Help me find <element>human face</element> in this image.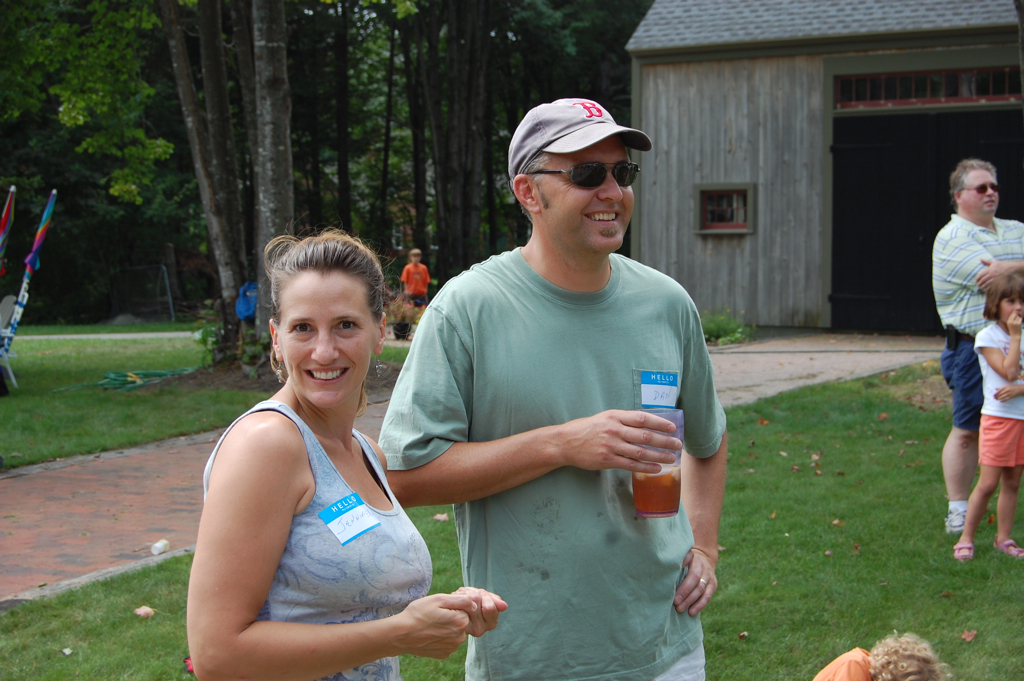
Found it: [535,138,633,254].
